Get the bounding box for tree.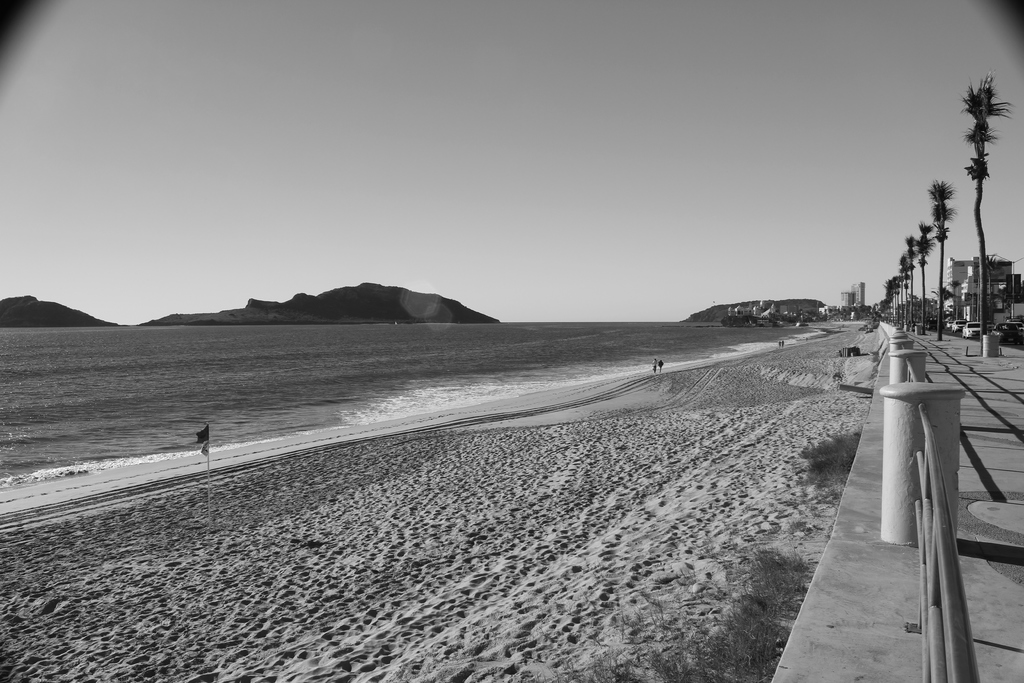
<box>899,251,911,327</box>.
